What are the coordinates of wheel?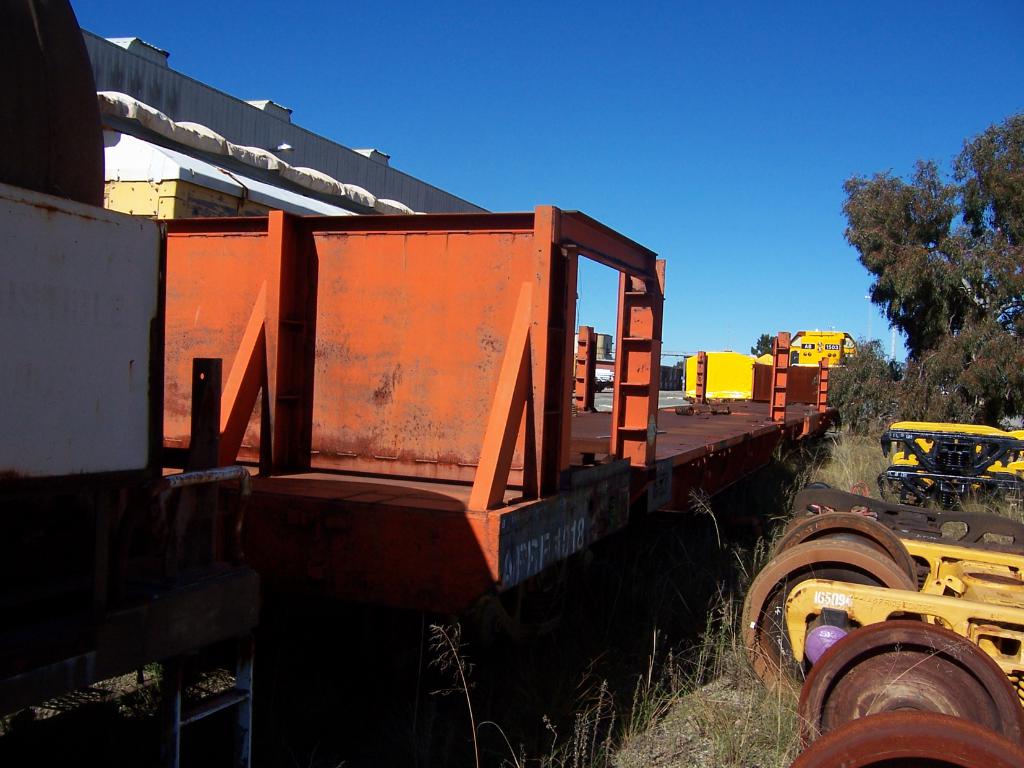
x1=793 y1=619 x2=1023 y2=753.
